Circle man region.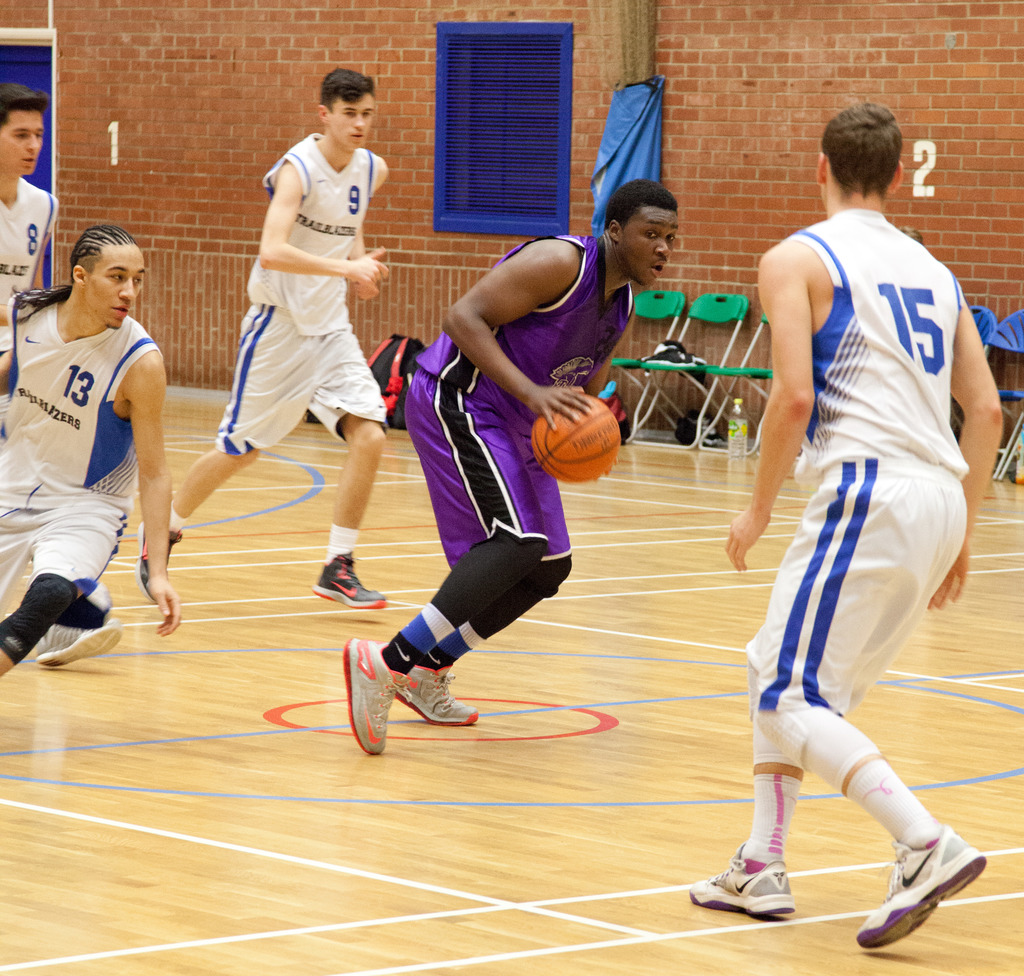
Region: pyautogui.locateOnScreen(119, 70, 381, 615).
